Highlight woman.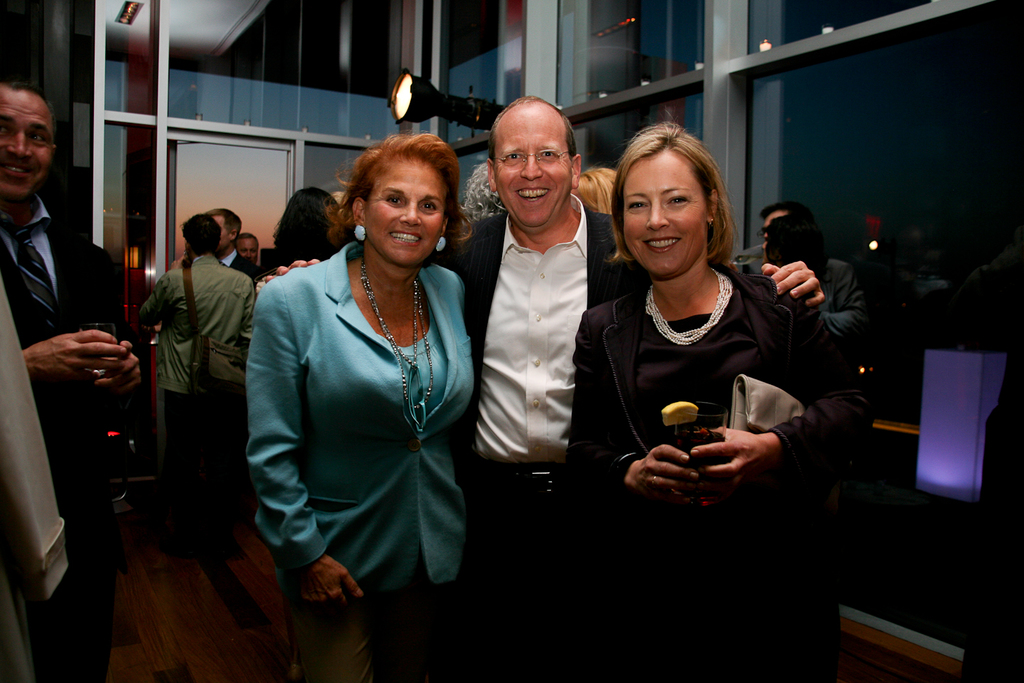
Highlighted region: [left=252, top=183, right=358, bottom=310].
